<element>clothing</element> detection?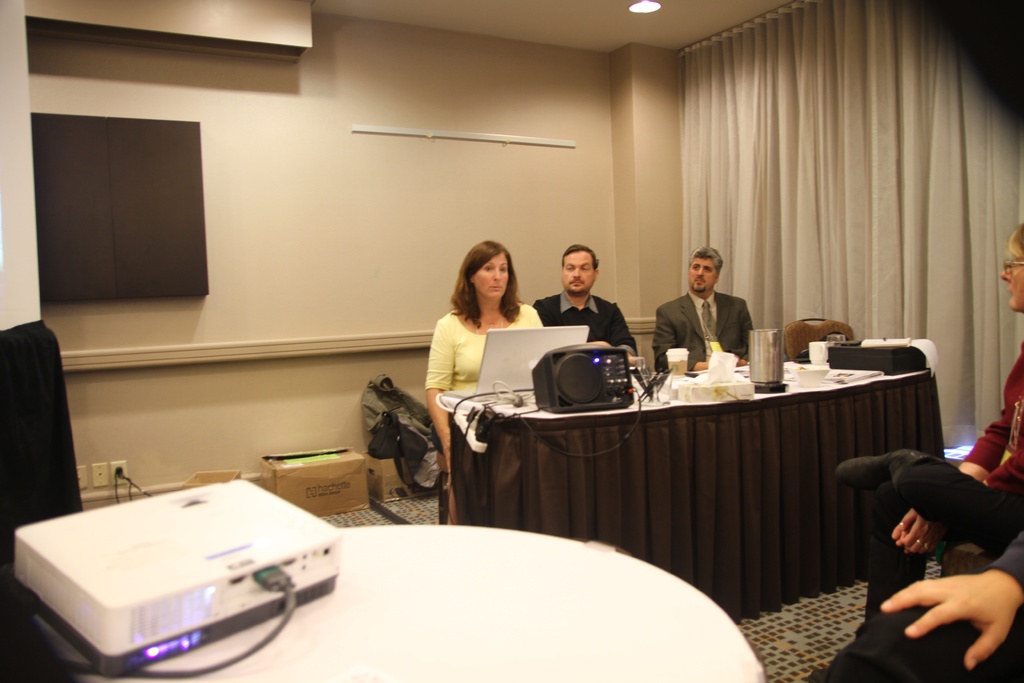
(424, 302, 542, 417)
